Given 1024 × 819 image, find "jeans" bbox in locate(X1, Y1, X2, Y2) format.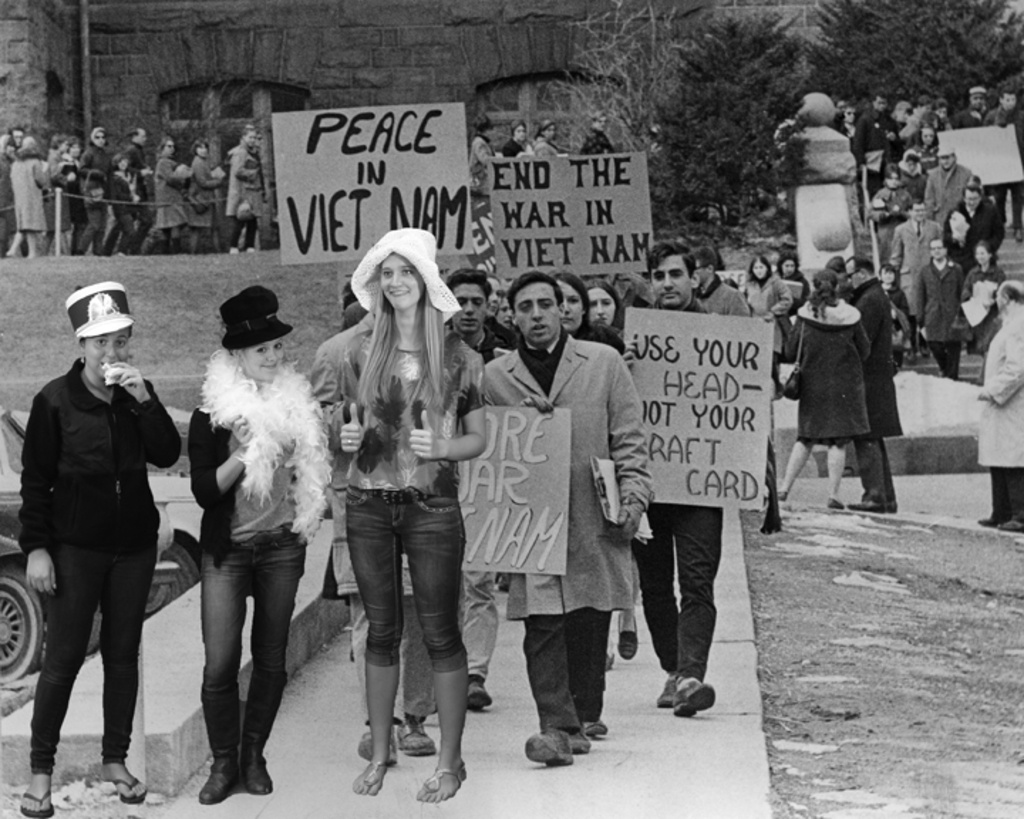
locate(852, 434, 892, 493).
